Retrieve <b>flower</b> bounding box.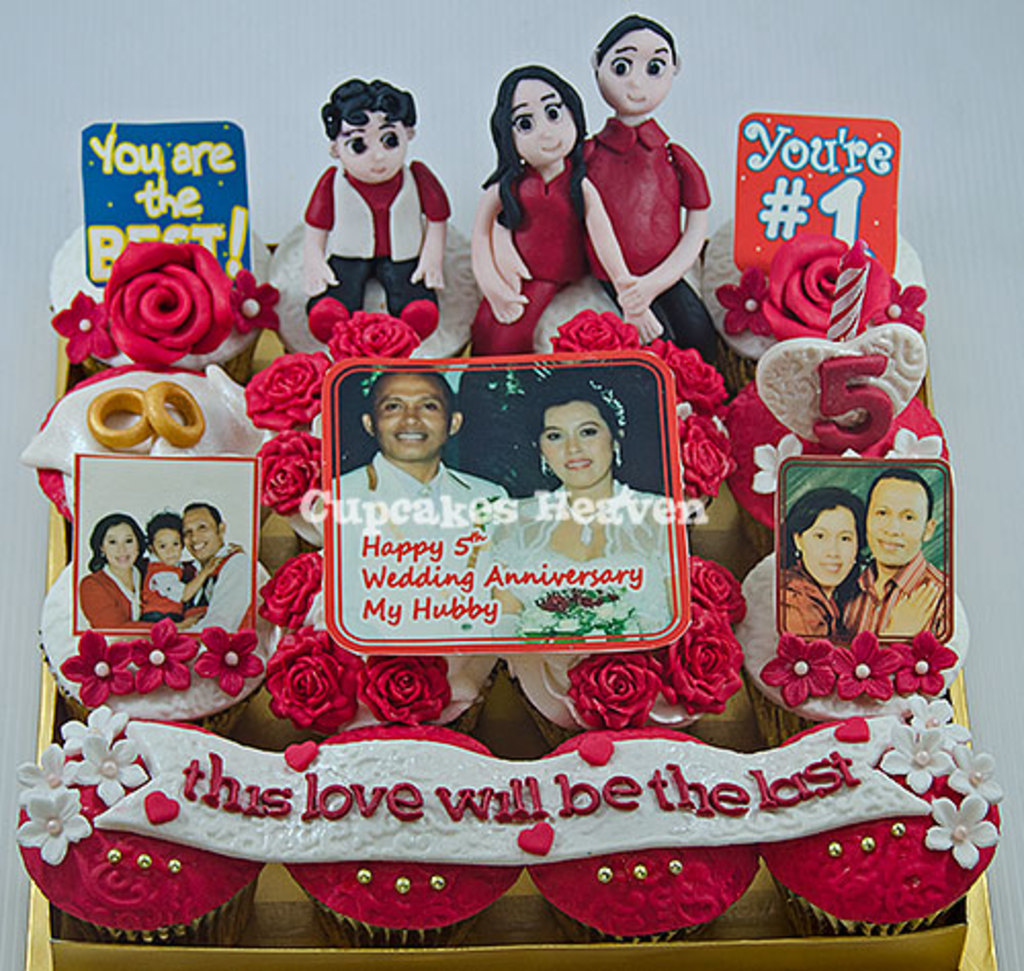
Bounding box: (131,623,195,686).
